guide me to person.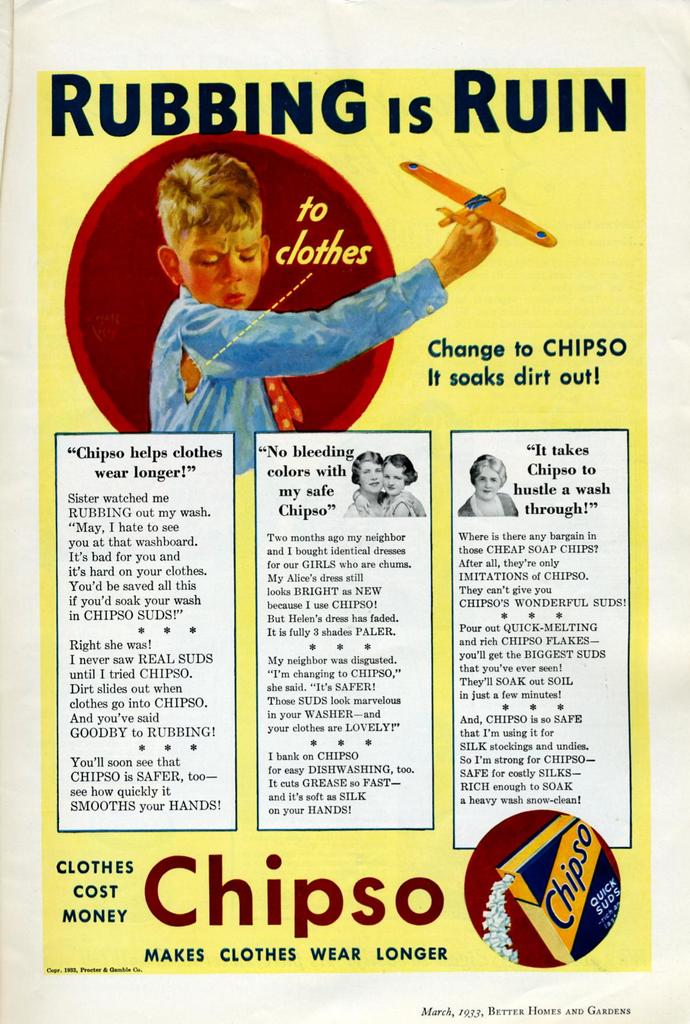
Guidance: locate(149, 140, 501, 465).
